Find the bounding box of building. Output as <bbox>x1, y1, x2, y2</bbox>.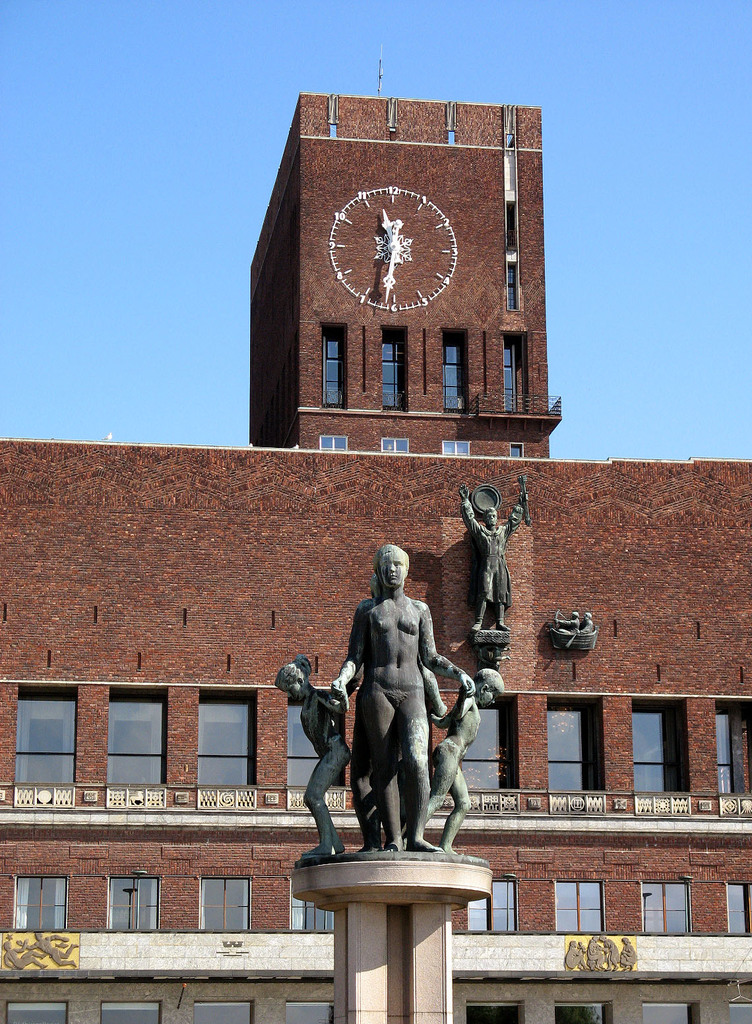
<bbox>0, 90, 751, 1023</bbox>.
